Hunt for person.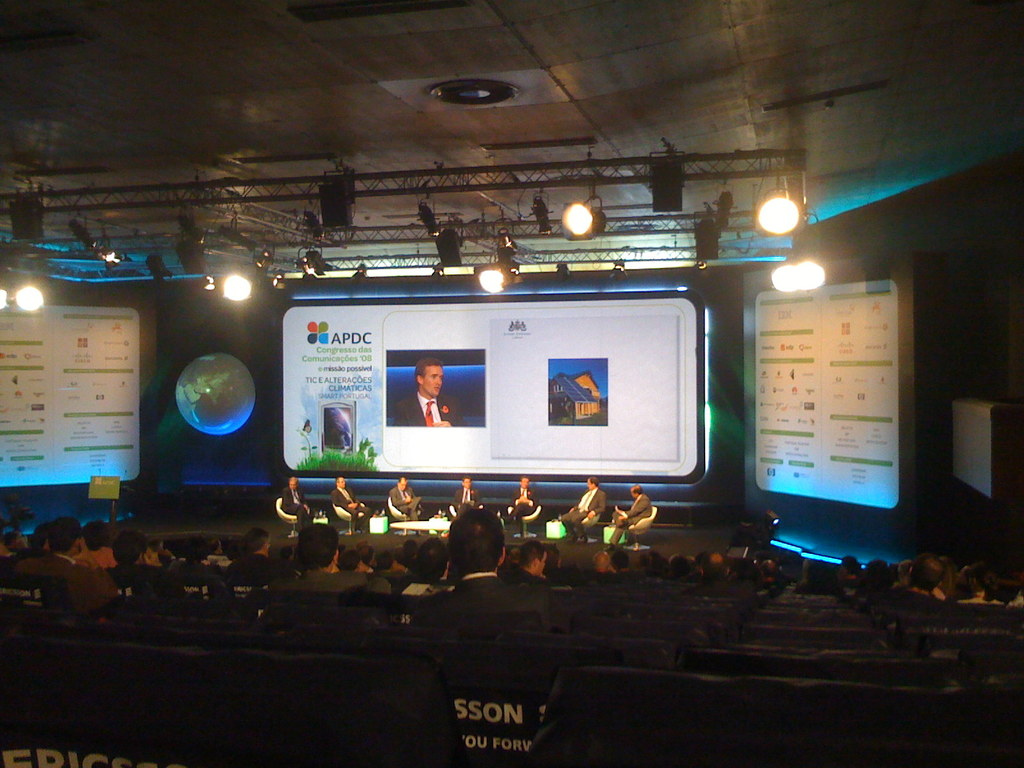
Hunted down at {"x1": 280, "y1": 480, "x2": 312, "y2": 534}.
